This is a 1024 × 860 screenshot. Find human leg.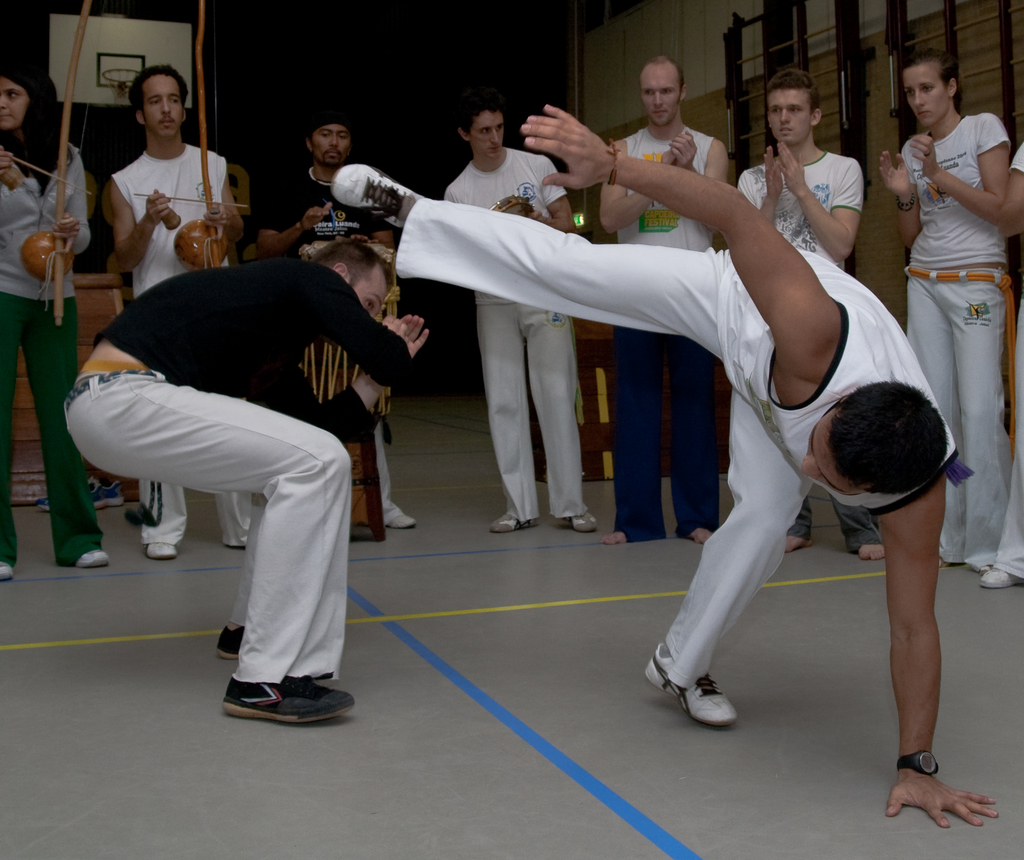
Bounding box: 952/273/1005/546.
